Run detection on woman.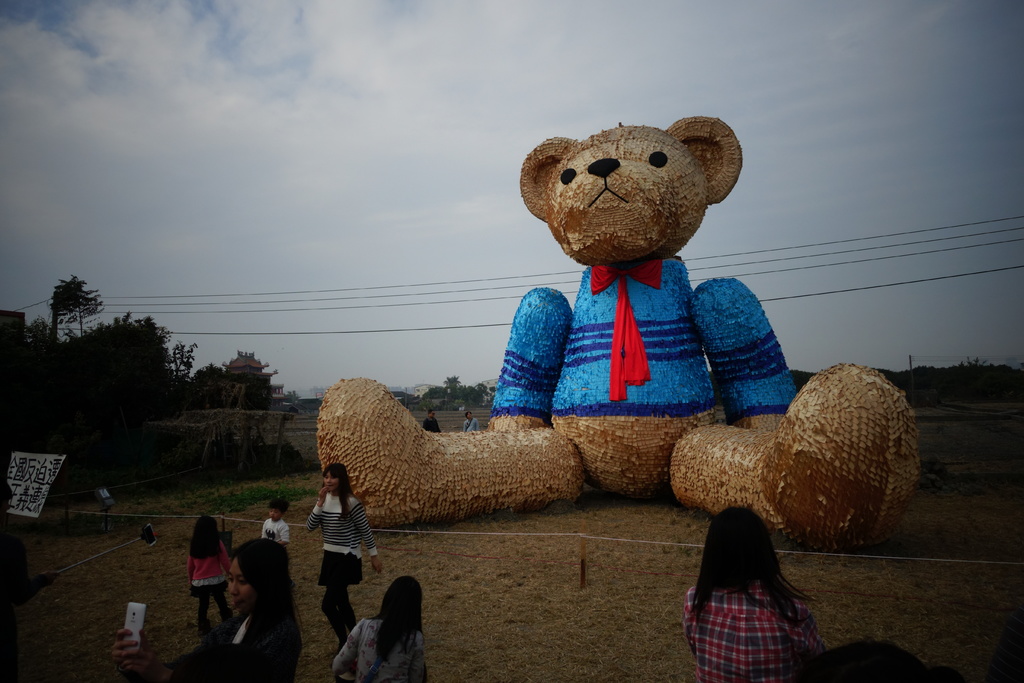
Result: pyautogui.locateOnScreen(330, 575, 429, 682).
